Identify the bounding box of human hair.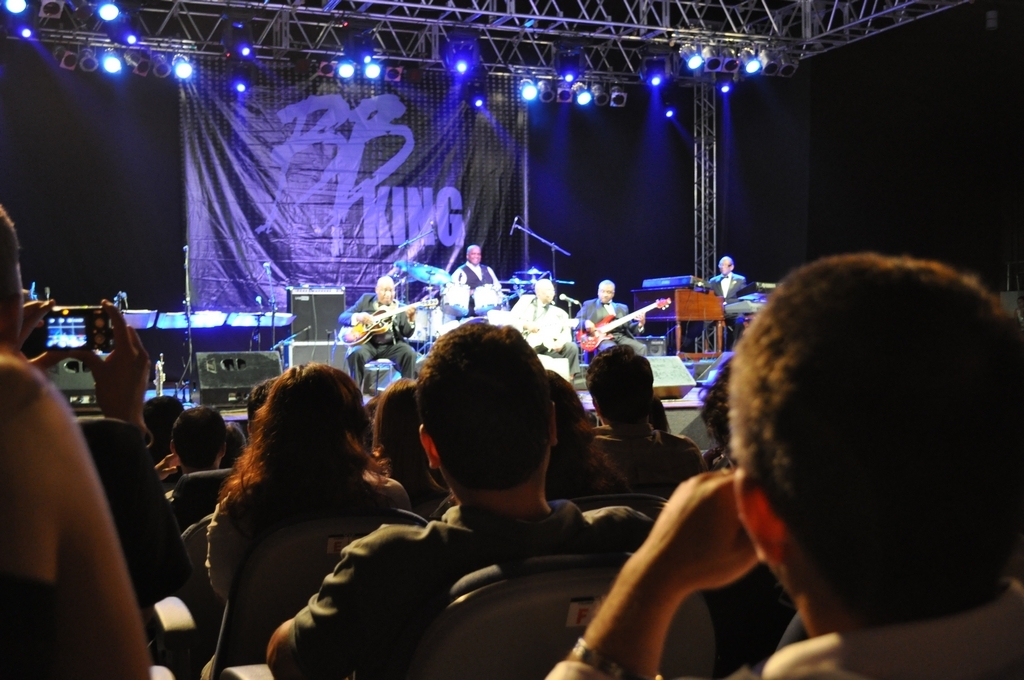
bbox(695, 360, 727, 459).
